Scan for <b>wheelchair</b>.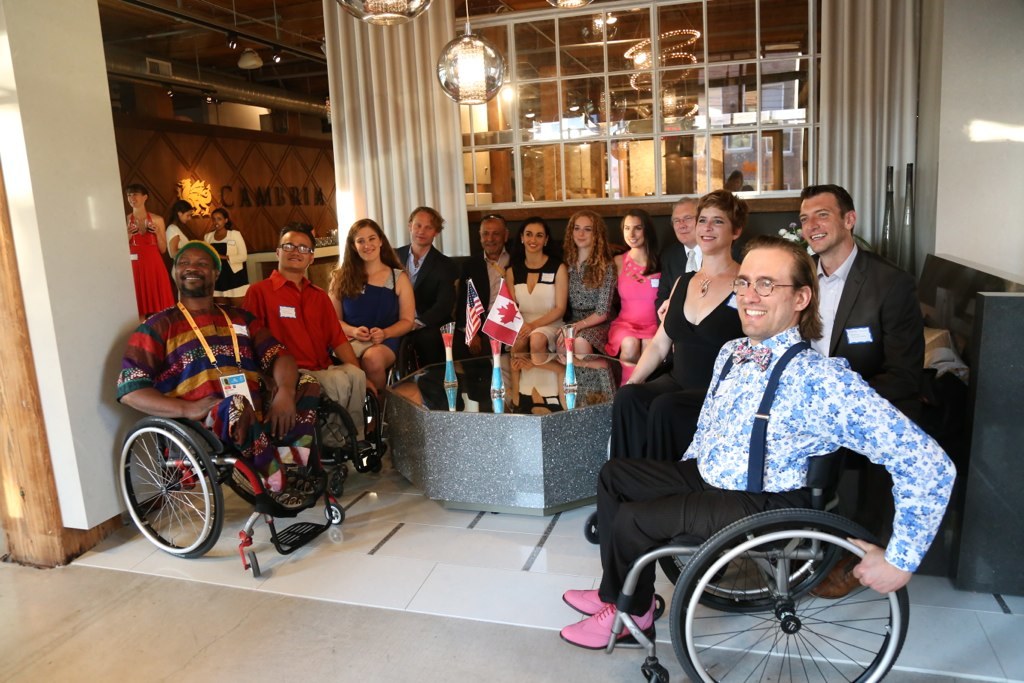
Scan result: 606:453:910:682.
